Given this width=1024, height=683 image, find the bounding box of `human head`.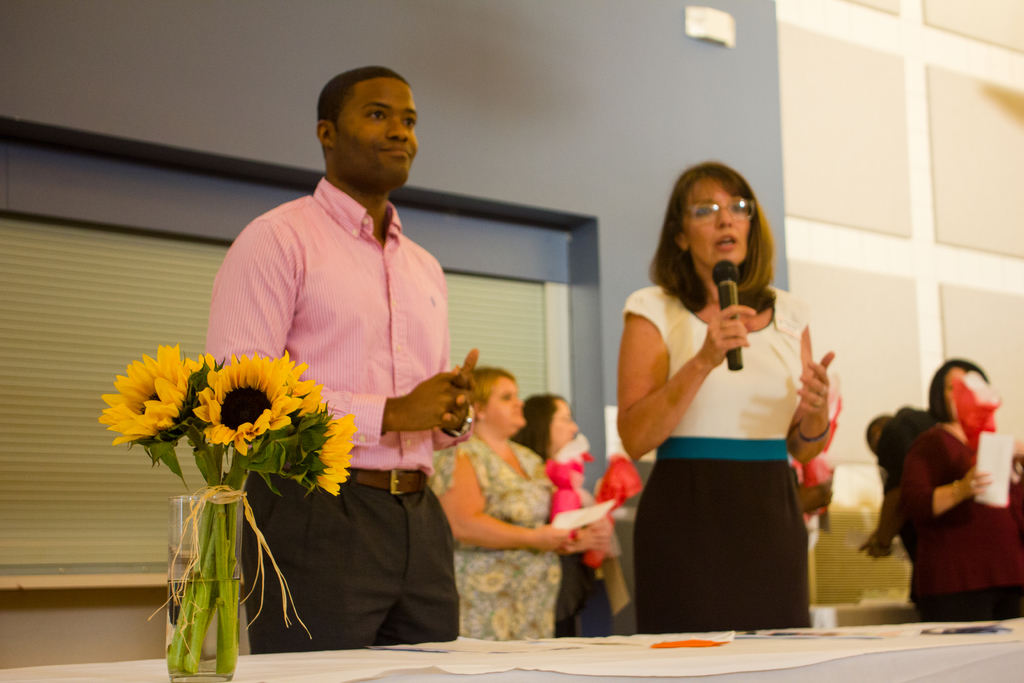
[868, 416, 891, 452].
